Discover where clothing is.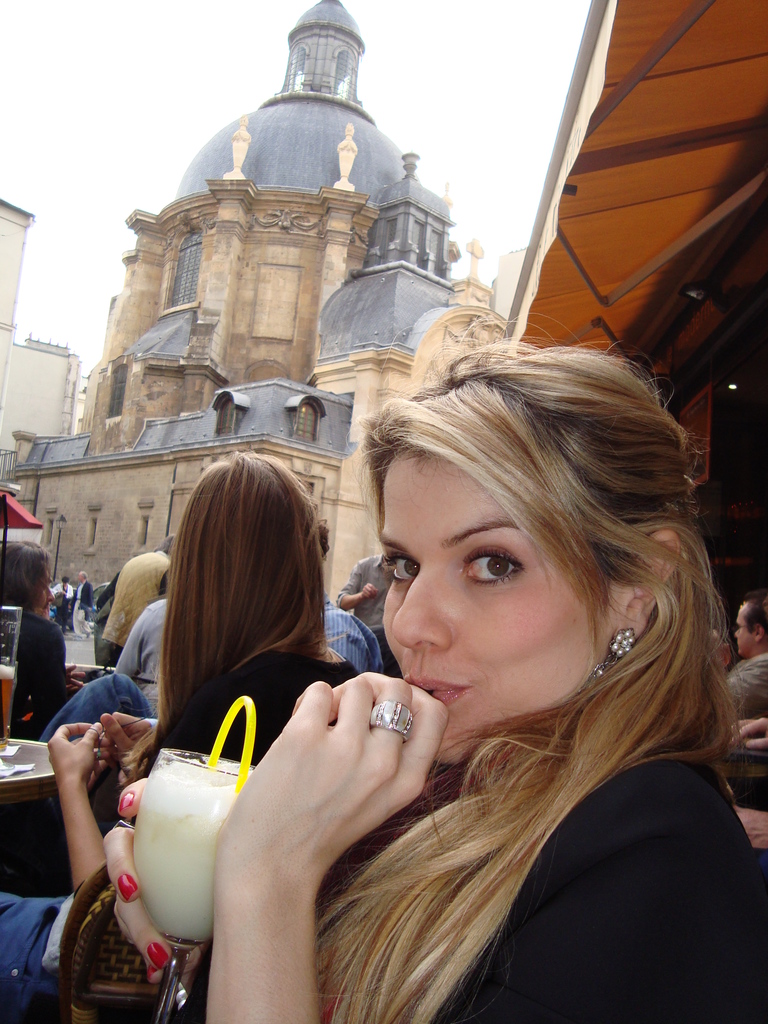
Discovered at l=0, t=461, r=767, b=958.
